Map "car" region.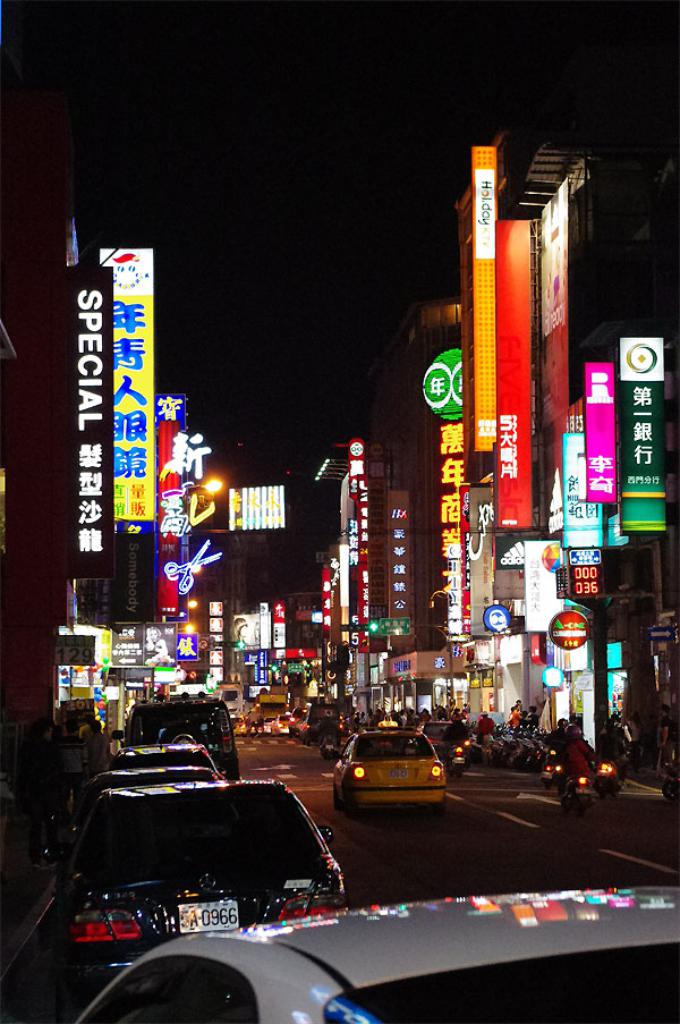
Mapped to (49, 769, 350, 1007).
